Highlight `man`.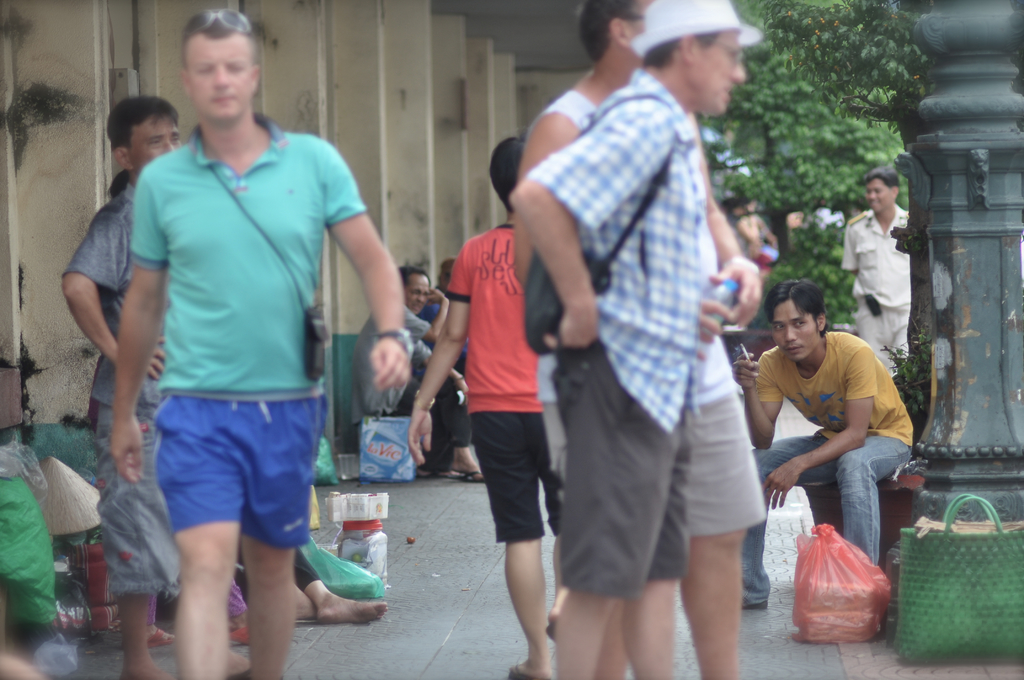
Highlighted region: 830/170/922/384.
